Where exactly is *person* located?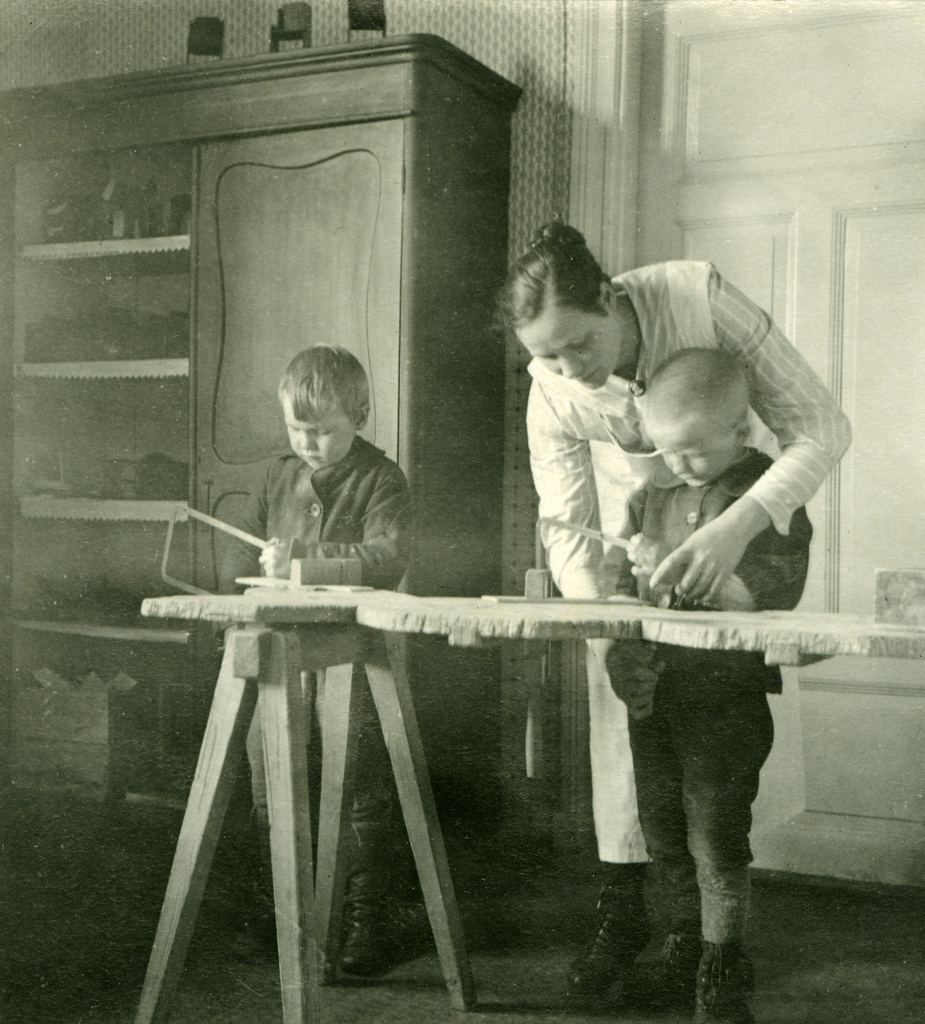
Its bounding box is 500/205/835/959.
